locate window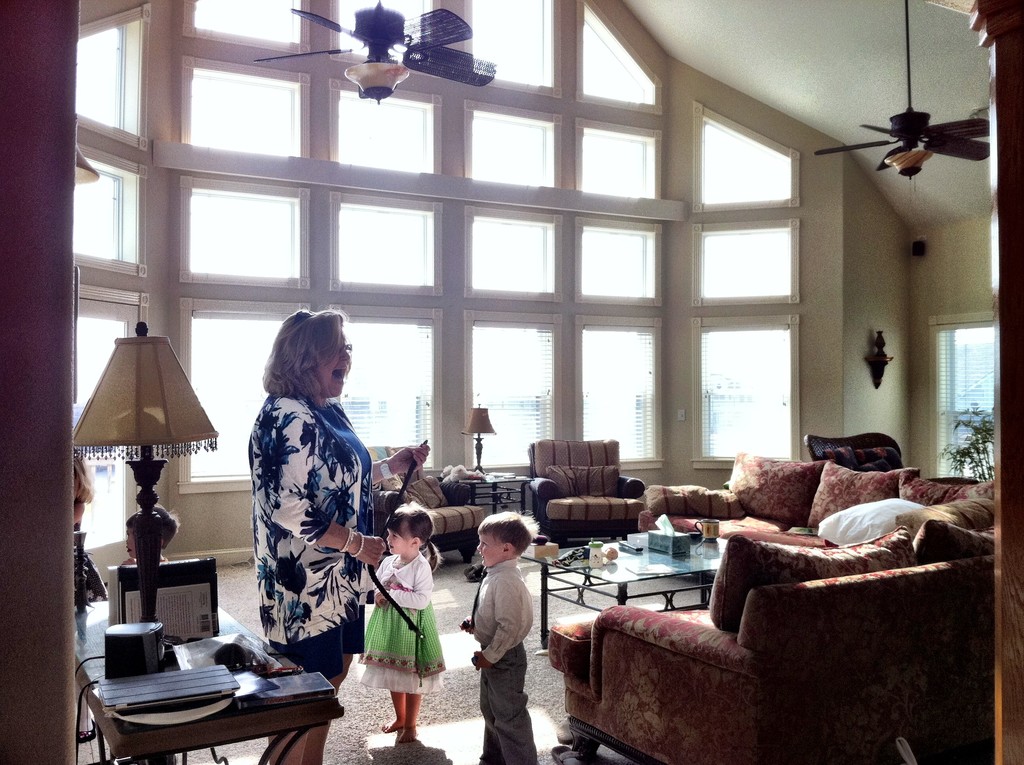
<bbox>332, 81, 438, 175</bbox>
